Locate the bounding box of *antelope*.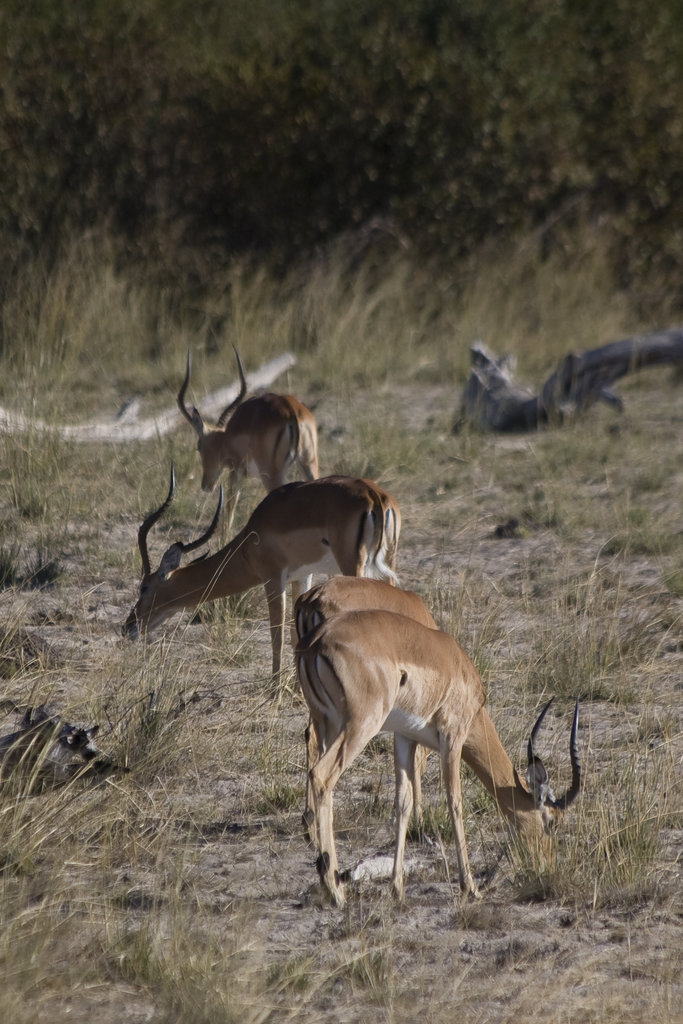
Bounding box: bbox(301, 605, 583, 913).
